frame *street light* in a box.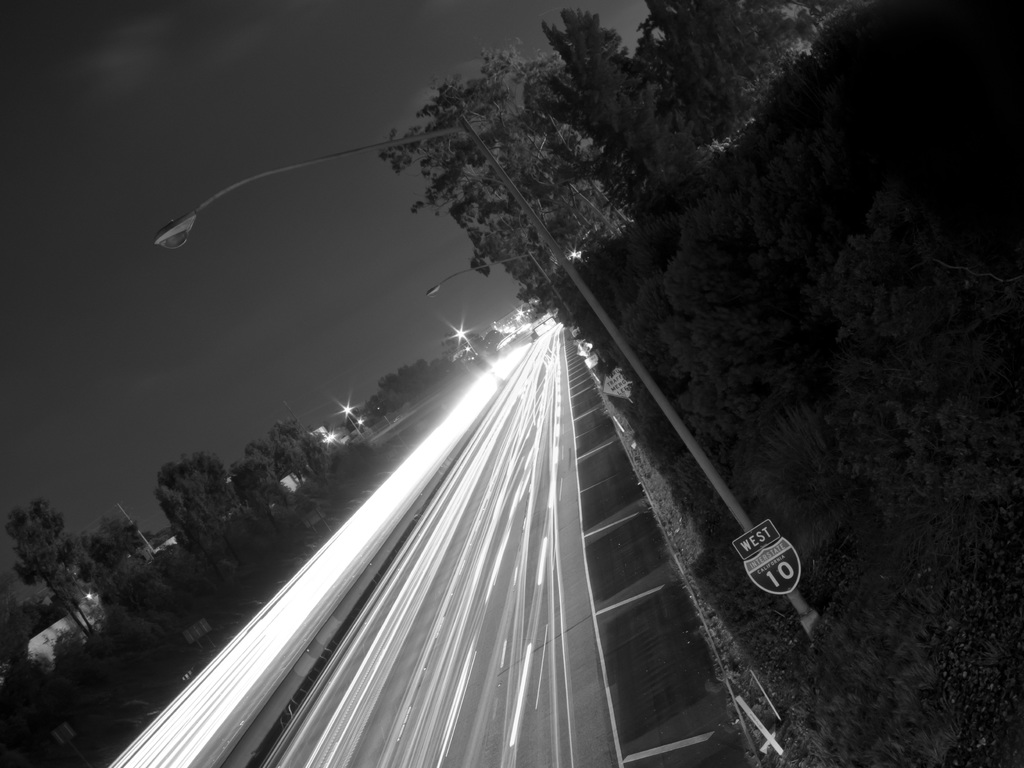
detection(151, 115, 815, 653).
